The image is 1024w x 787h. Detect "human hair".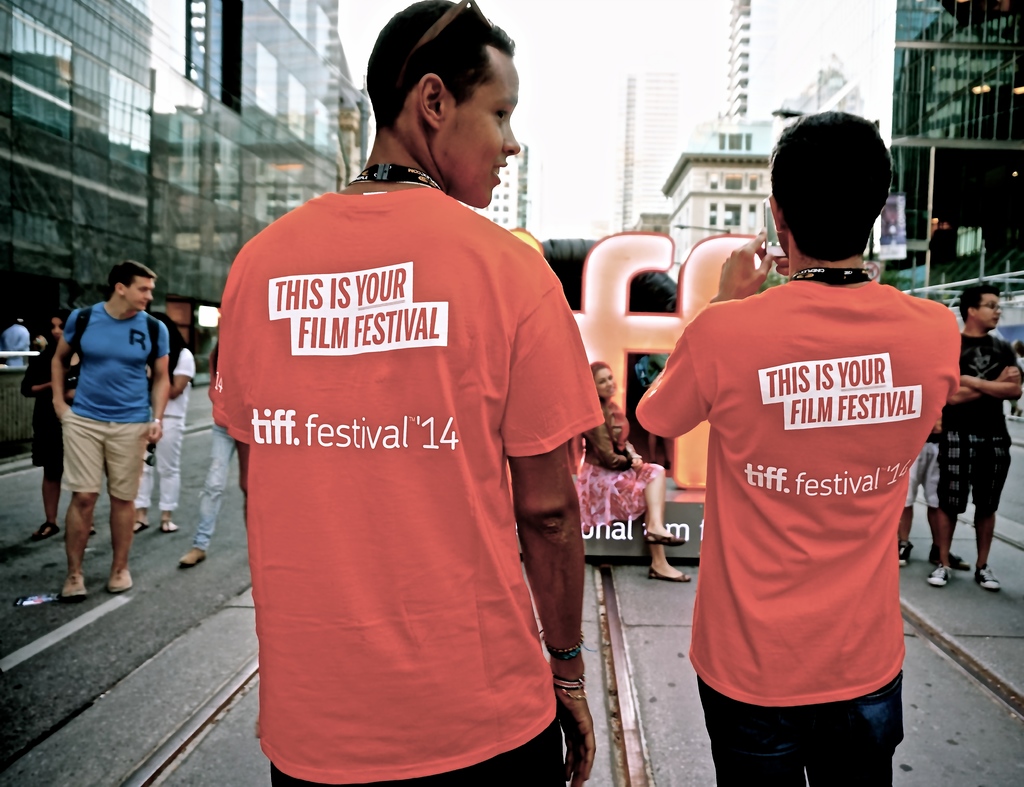
Detection: 365/0/516/134.
